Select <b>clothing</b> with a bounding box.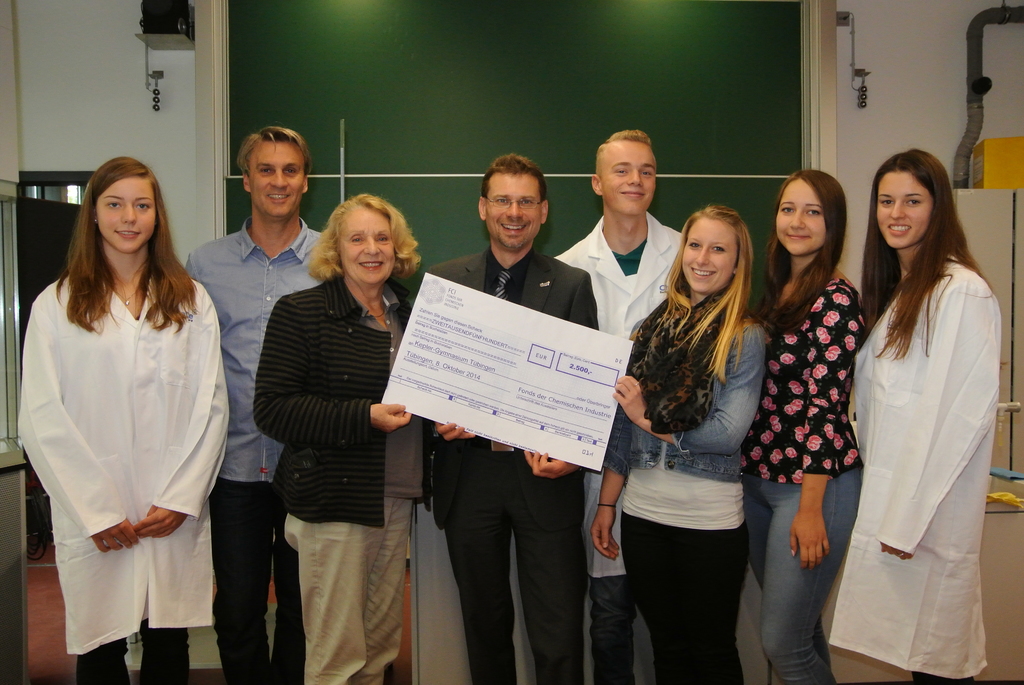
detection(250, 274, 440, 684).
